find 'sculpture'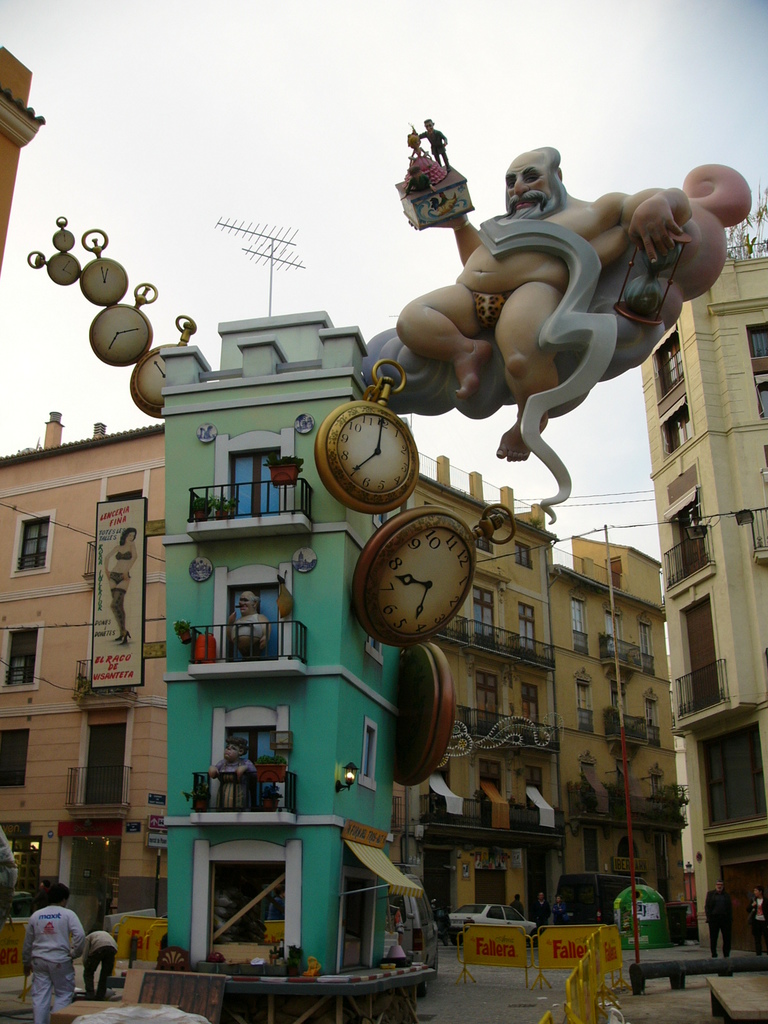
[left=348, top=129, right=728, bottom=537]
